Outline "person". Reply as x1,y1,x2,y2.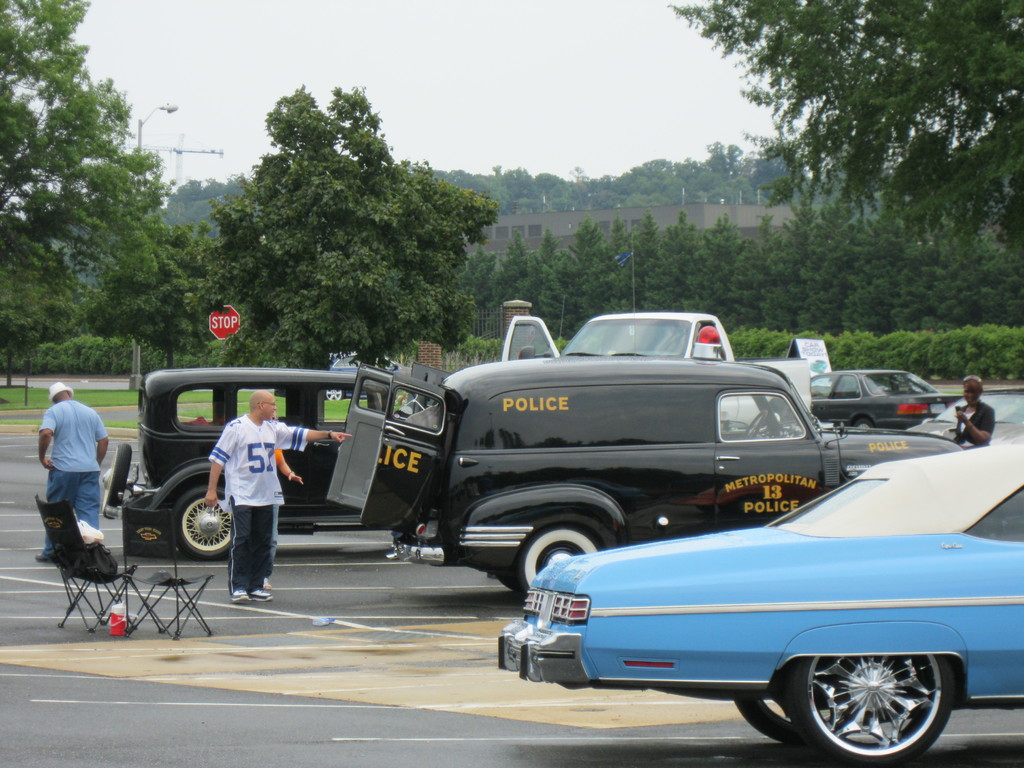
207,392,353,603.
